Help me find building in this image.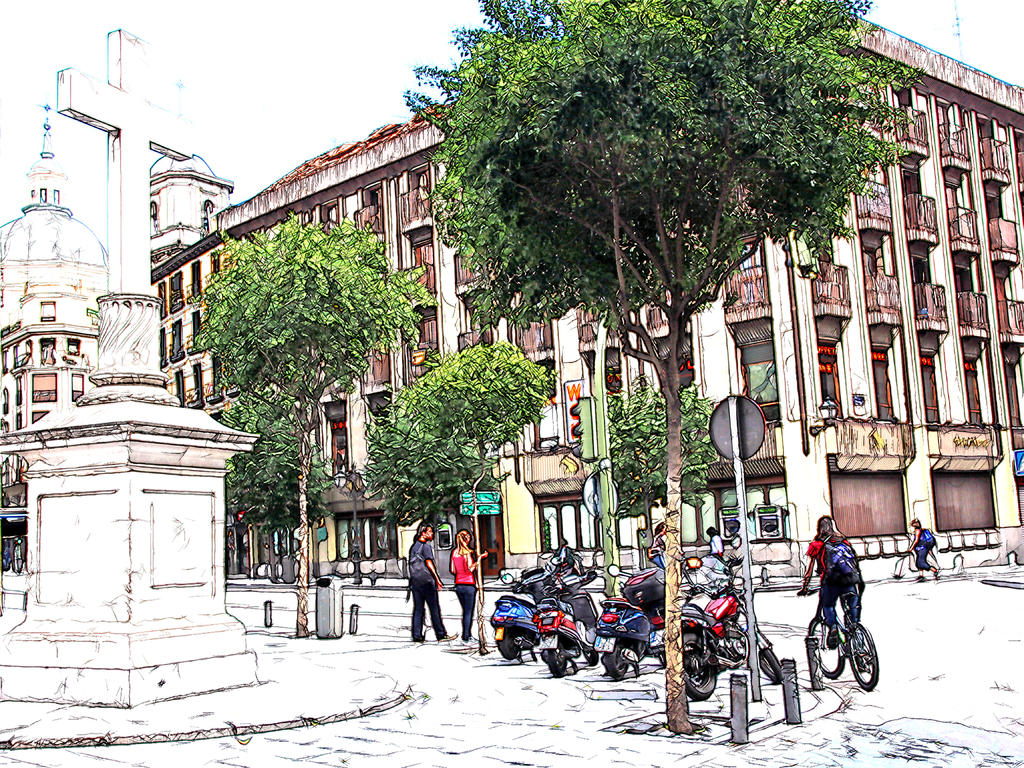
Found it: [149,13,1023,586].
